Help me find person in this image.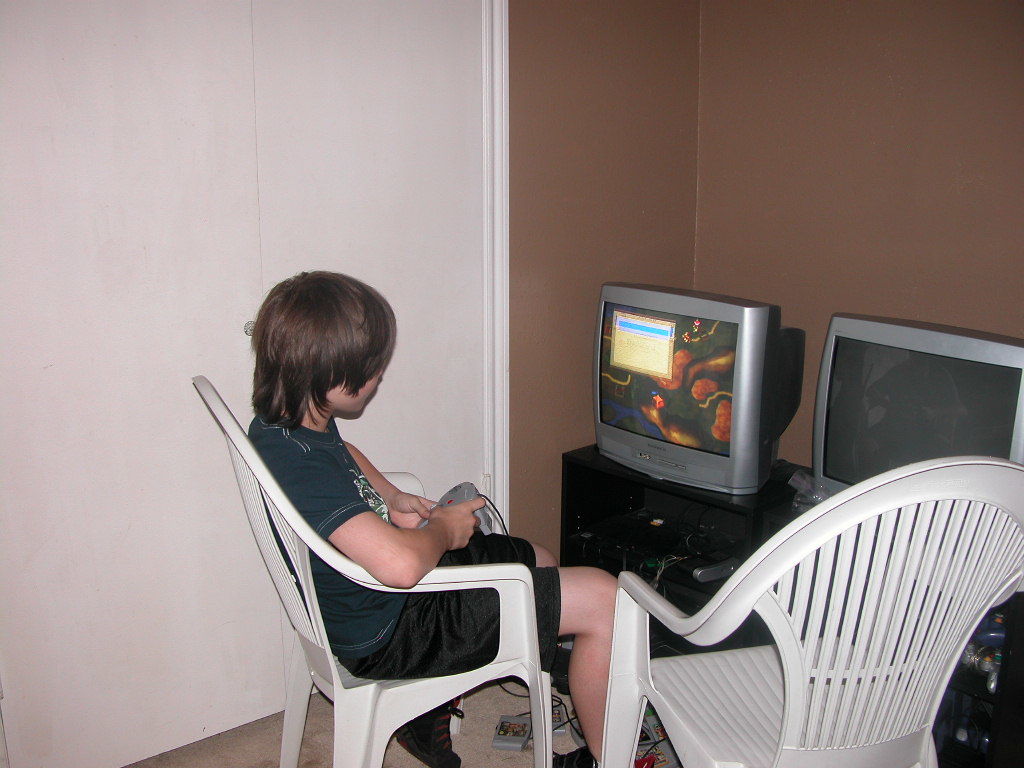
Found it: pyautogui.locateOnScreen(231, 274, 641, 767).
